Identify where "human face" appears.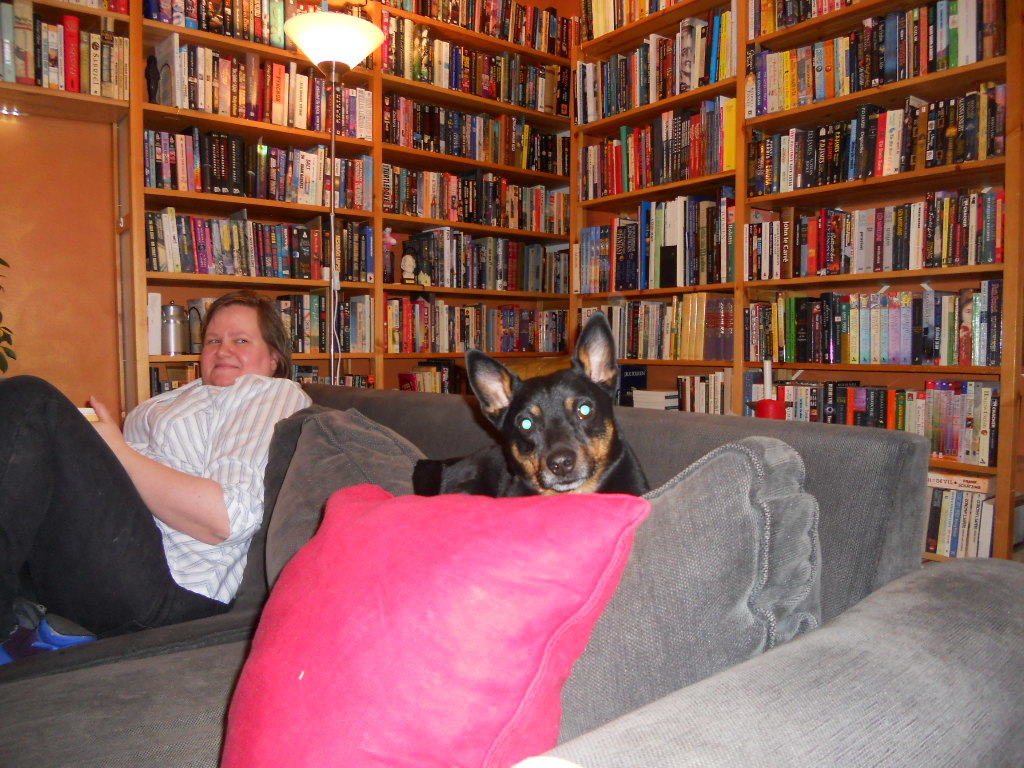
Appears at 200/303/262/386.
